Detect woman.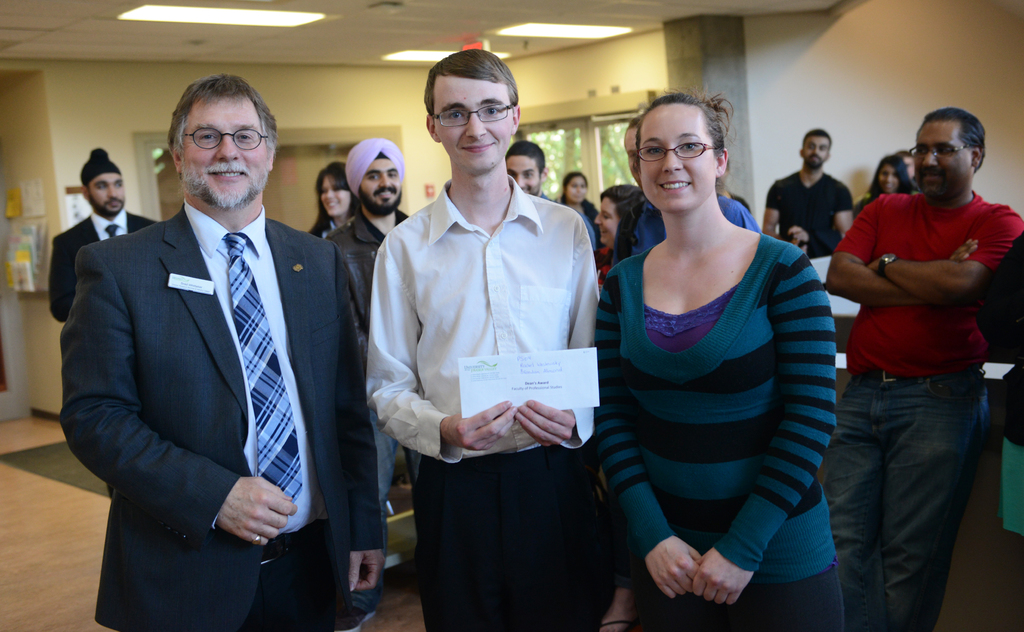
Detected at region(304, 160, 372, 243).
